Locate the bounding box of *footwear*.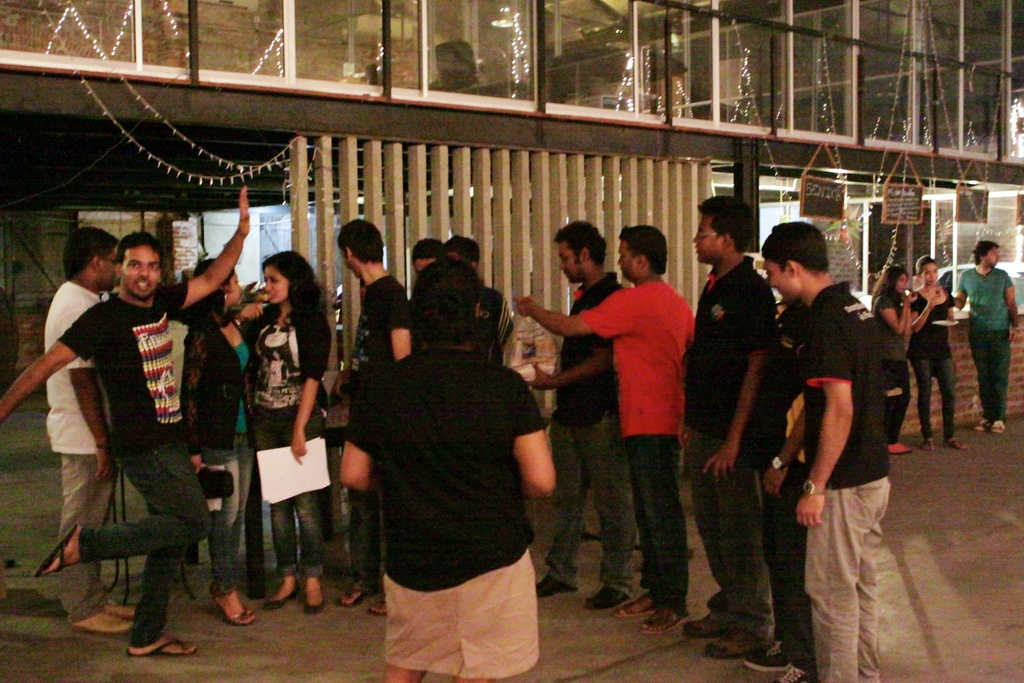
Bounding box: box=[99, 598, 135, 620].
